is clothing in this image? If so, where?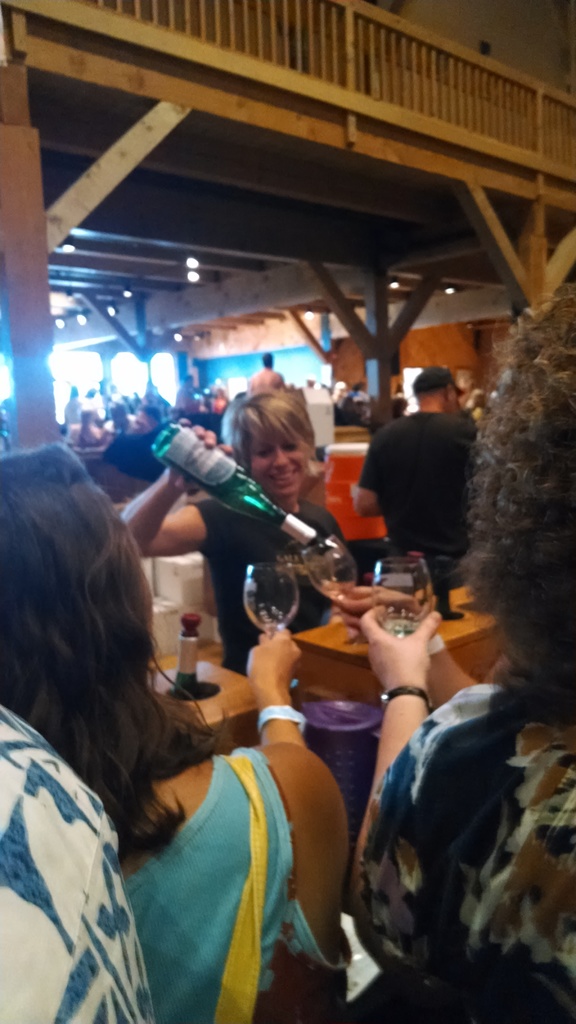
Yes, at <bbox>0, 707, 156, 1023</bbox>.
